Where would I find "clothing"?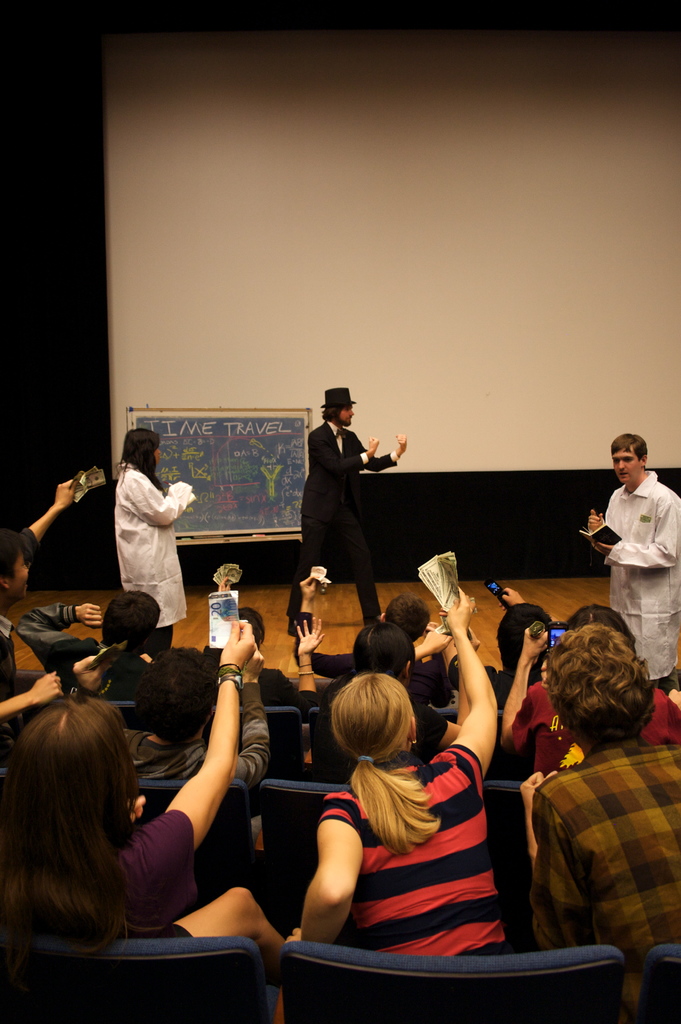
At <bbox>95, 662, 267, 824</bbox>.
